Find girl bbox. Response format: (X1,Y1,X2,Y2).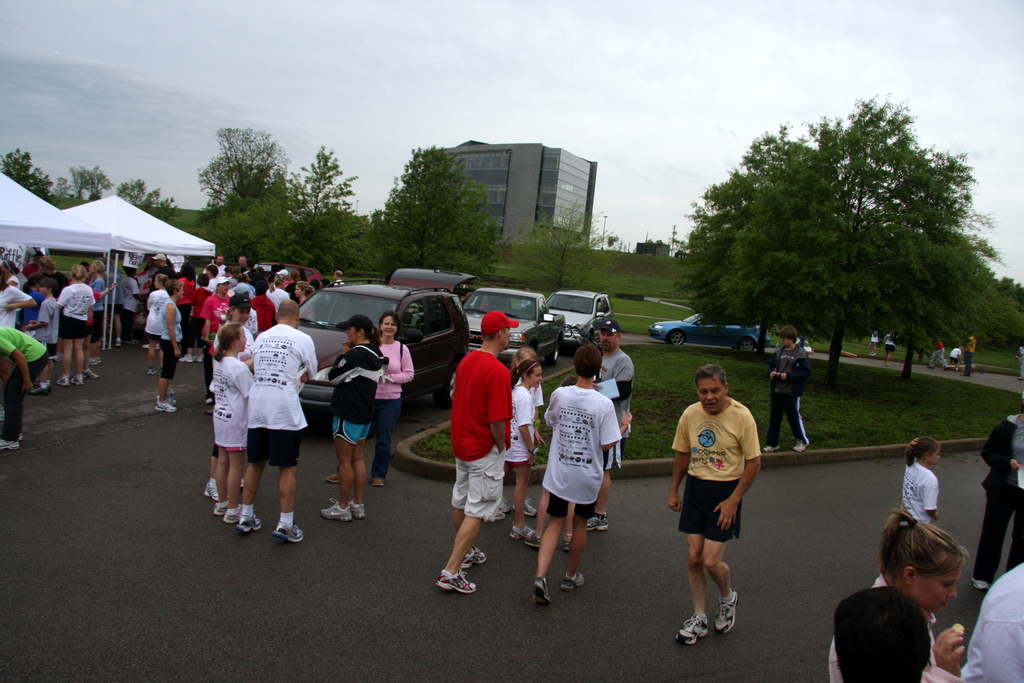
(214,325,257,526).
